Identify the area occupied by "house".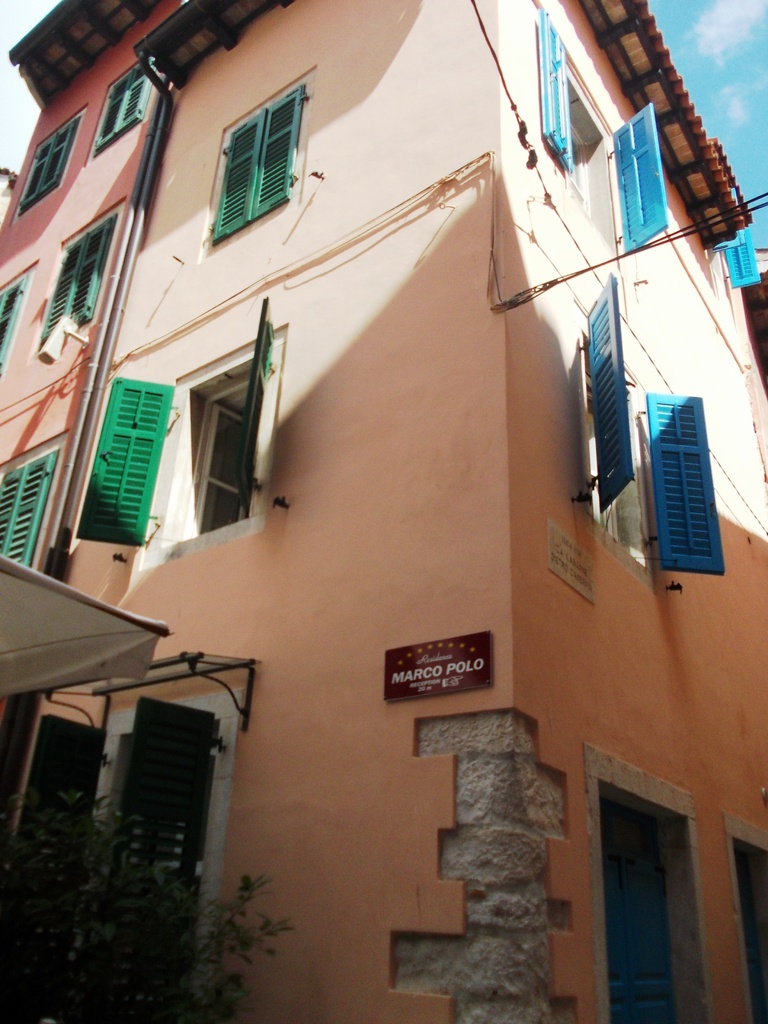
Area: left=36, top=0, right=760, bottom=1023.
